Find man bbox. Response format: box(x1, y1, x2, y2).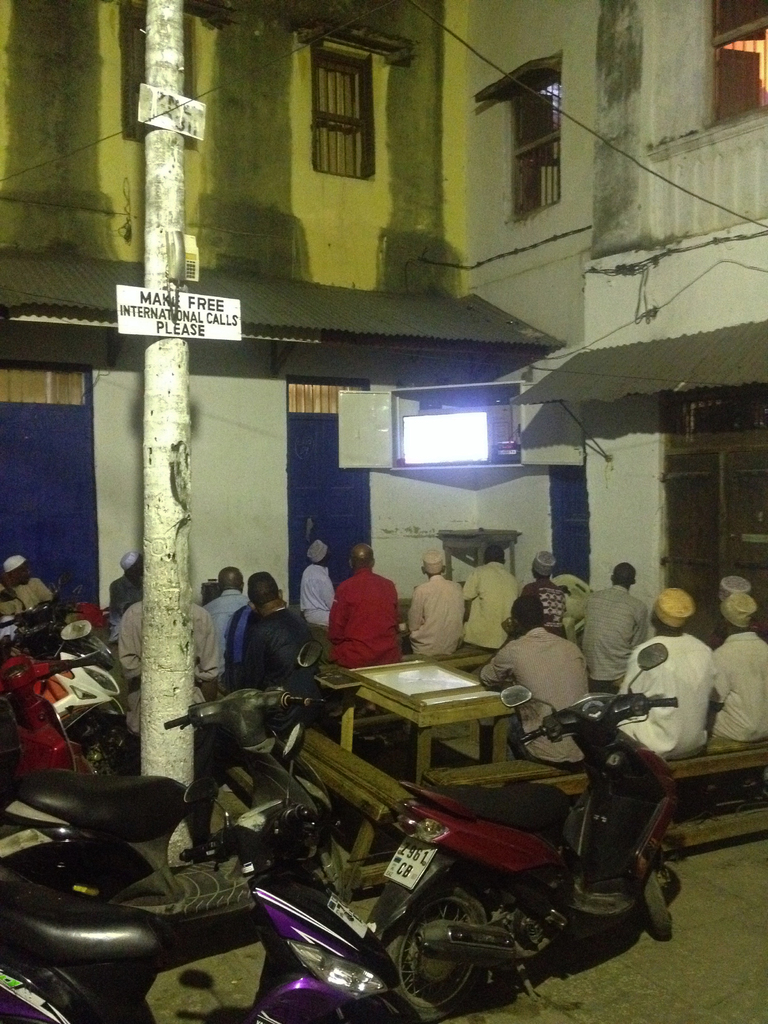
box(107, 554, 148, 620).
